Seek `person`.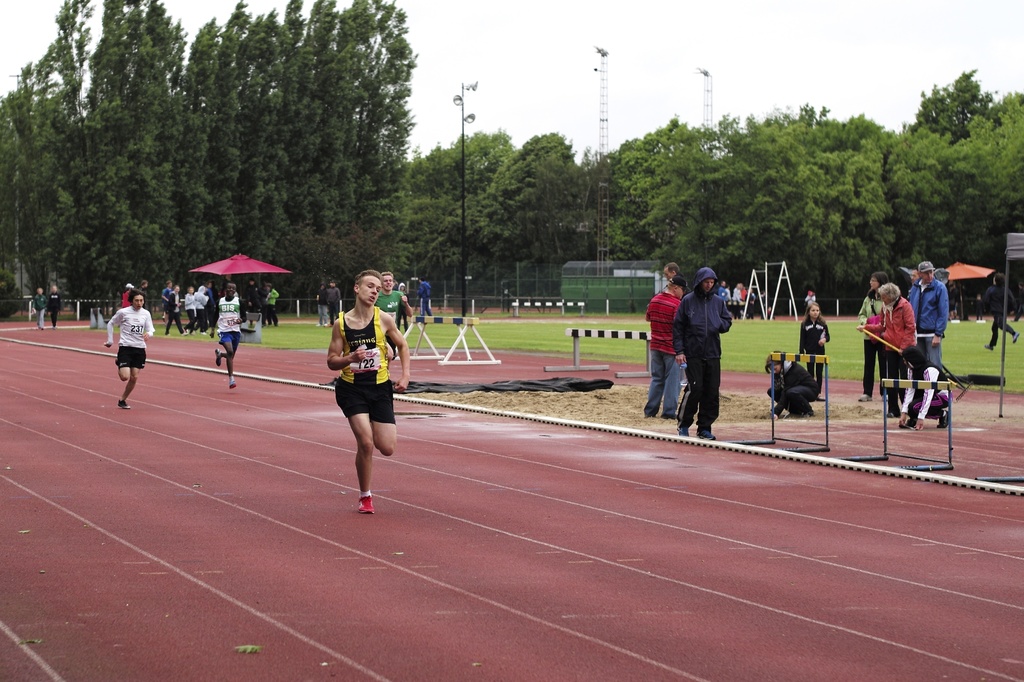
655, 260, 681, 295.
